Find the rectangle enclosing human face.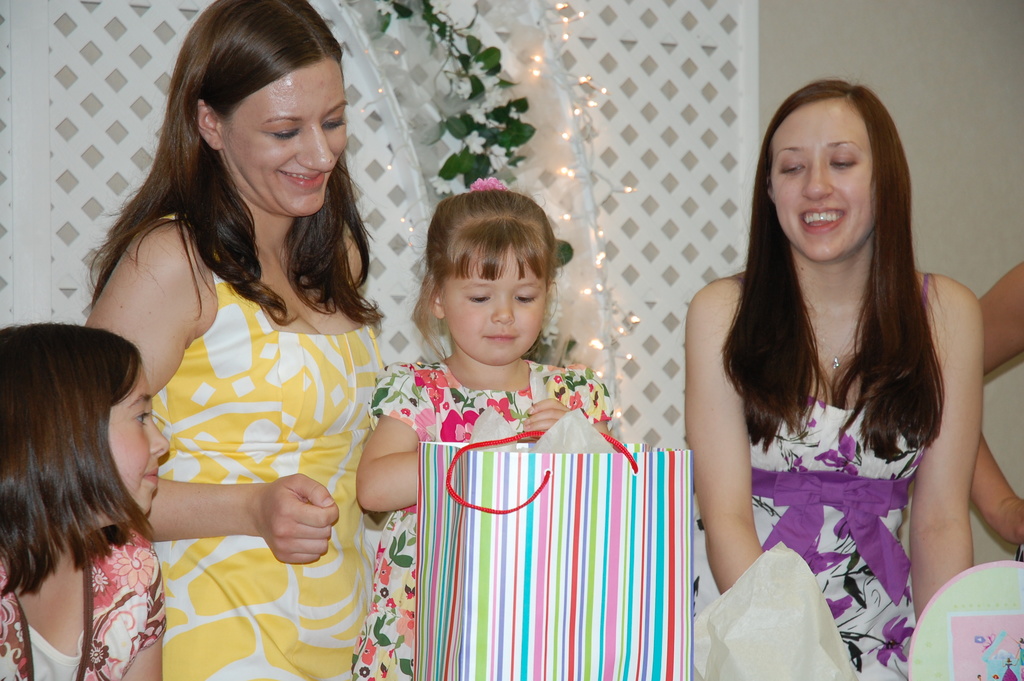
438,236,548,366.
